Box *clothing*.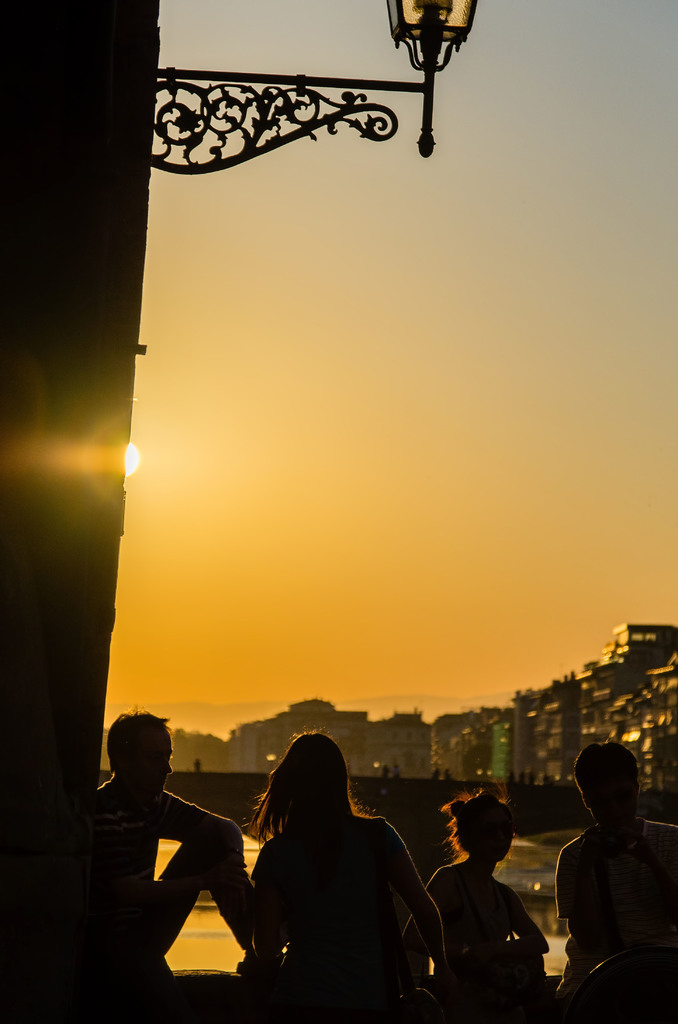
[x1=241, y1=808, x2=423, y2=993].
